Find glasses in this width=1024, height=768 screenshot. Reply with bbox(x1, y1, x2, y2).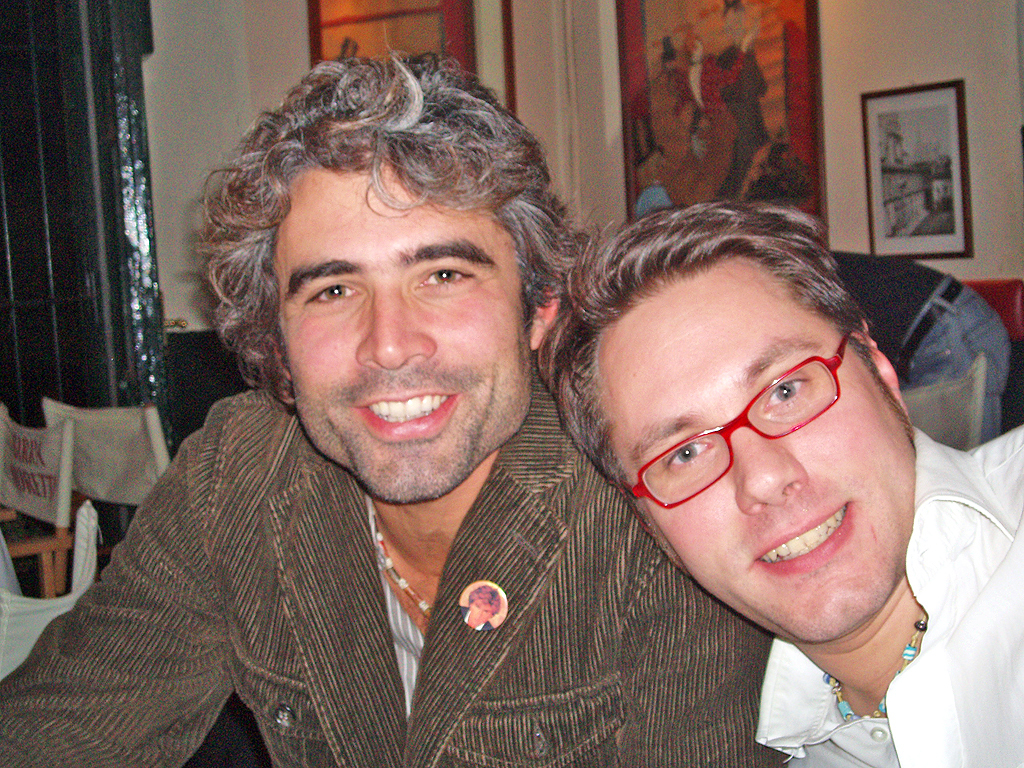
bbox(621, 328, 855, 511).
